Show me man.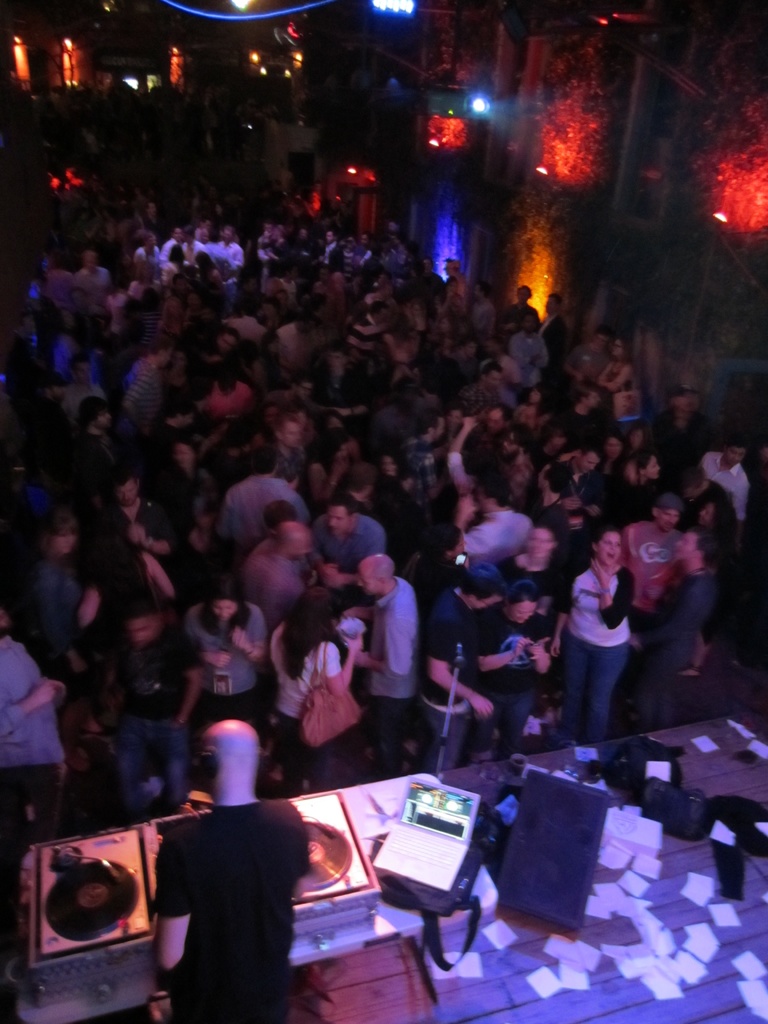
man is here: locate(61, 400, 127, 505).
